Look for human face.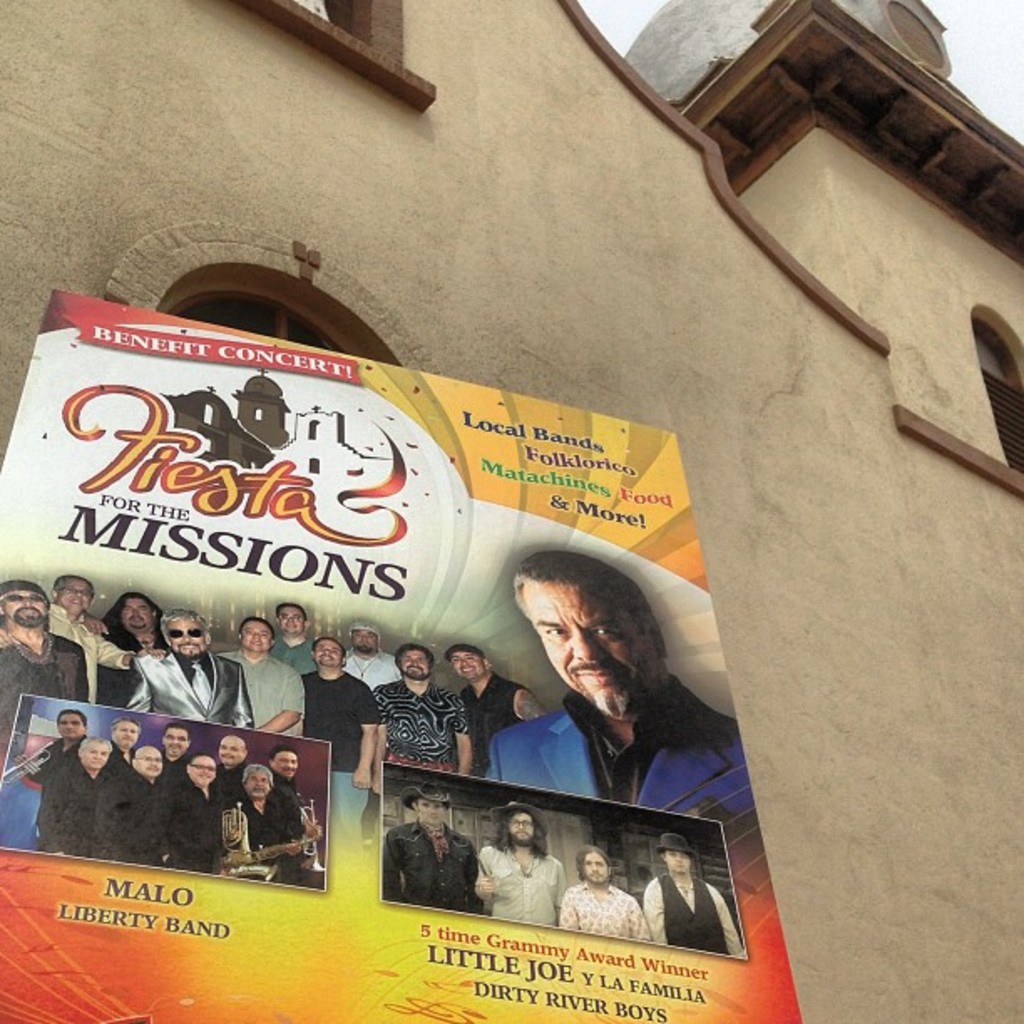
Found: 664:850:693:873.
